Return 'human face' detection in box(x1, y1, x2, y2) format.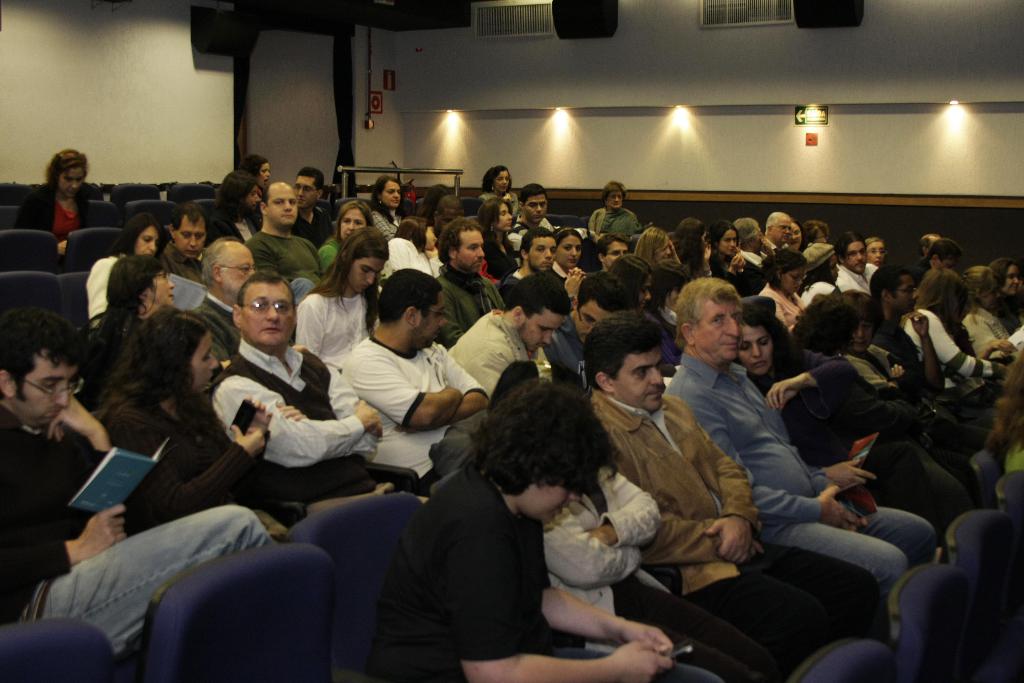
box(499, 170, 508, 189).
